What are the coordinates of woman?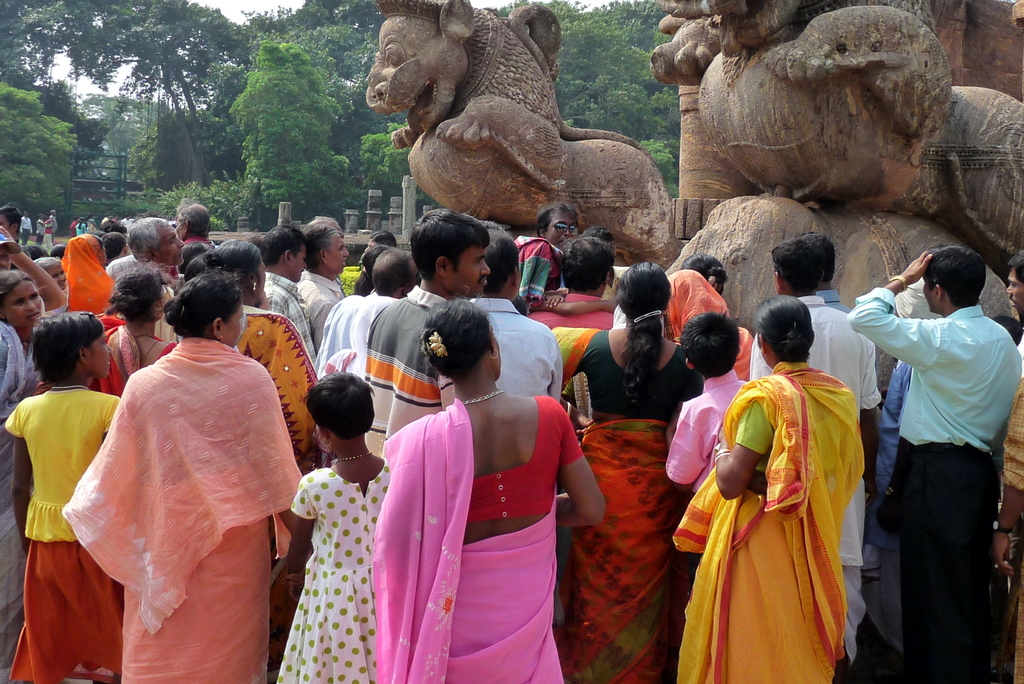
365:232:396:252.
